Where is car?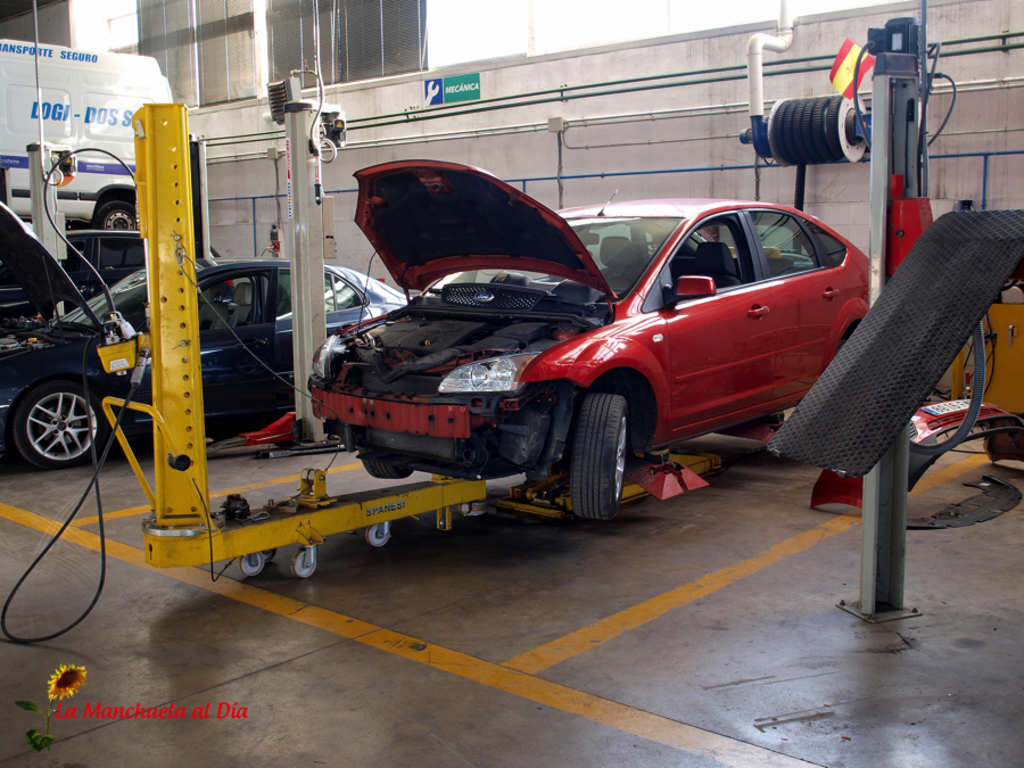
{"x1": 83, "y1": 259, "x2": 250, "y2": 291}.
